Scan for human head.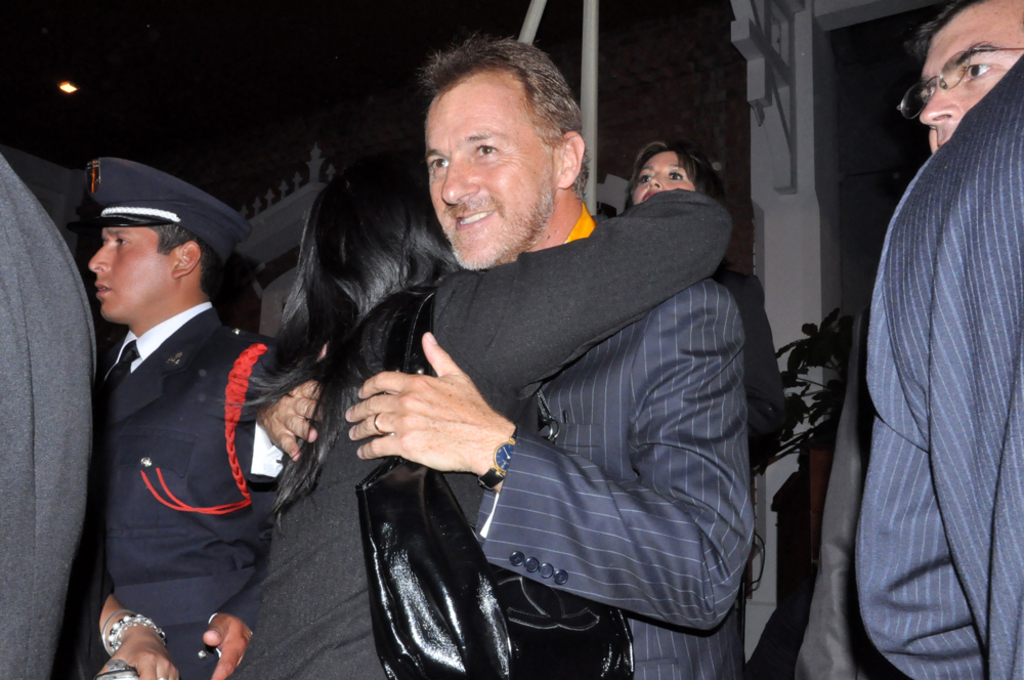
Scan result: {"x1": 919, "y1": 0, "x2": 1023, "y2": 157}.
